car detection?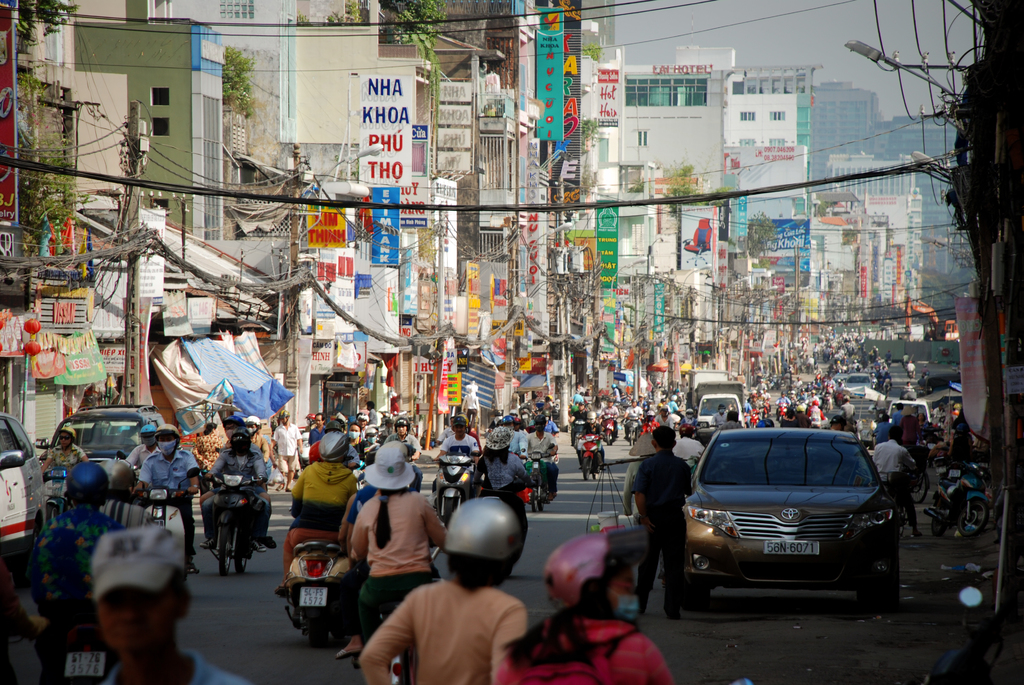
bbox(664, 419, 913, 619)
